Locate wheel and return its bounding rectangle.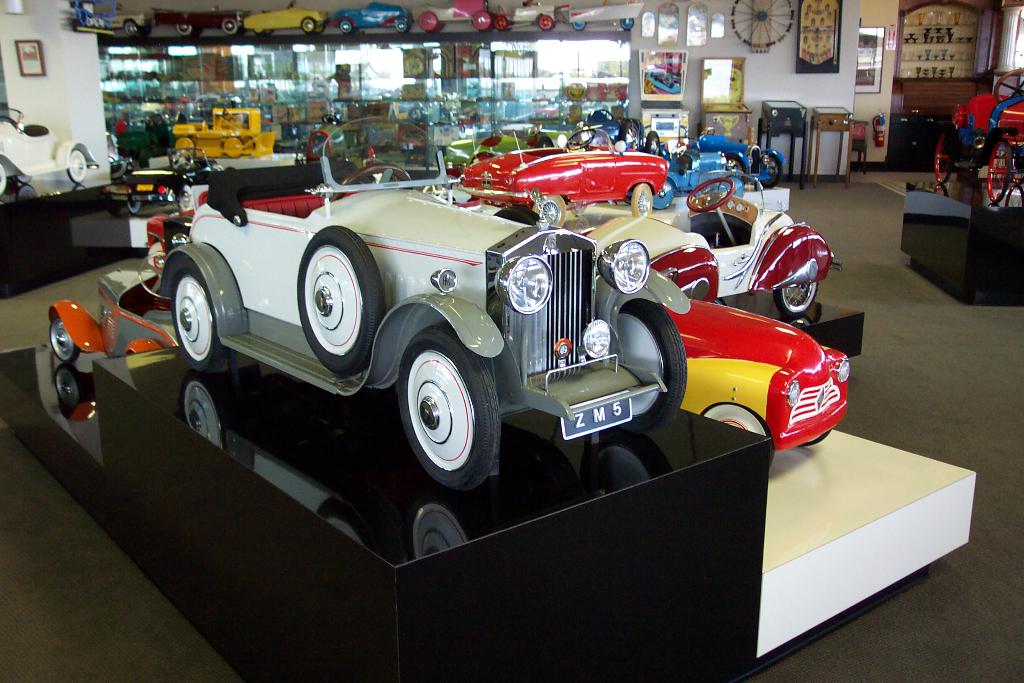
left=694, top=402, right=778, bottom=470.
